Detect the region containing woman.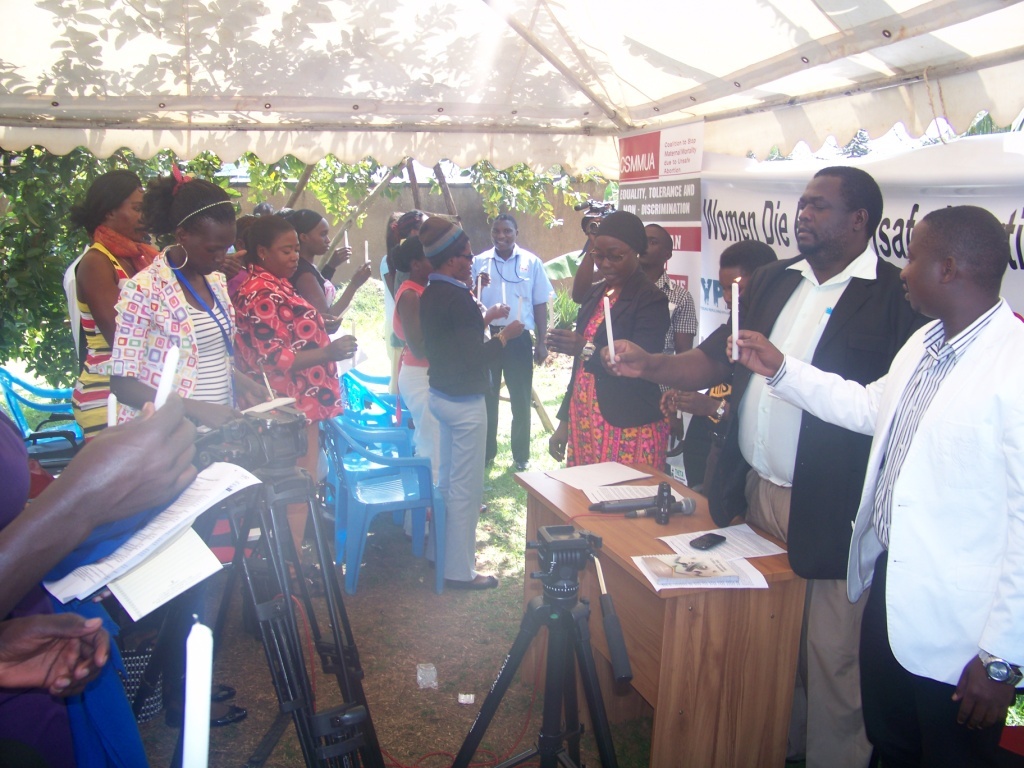
420, 217, 529, 589.
